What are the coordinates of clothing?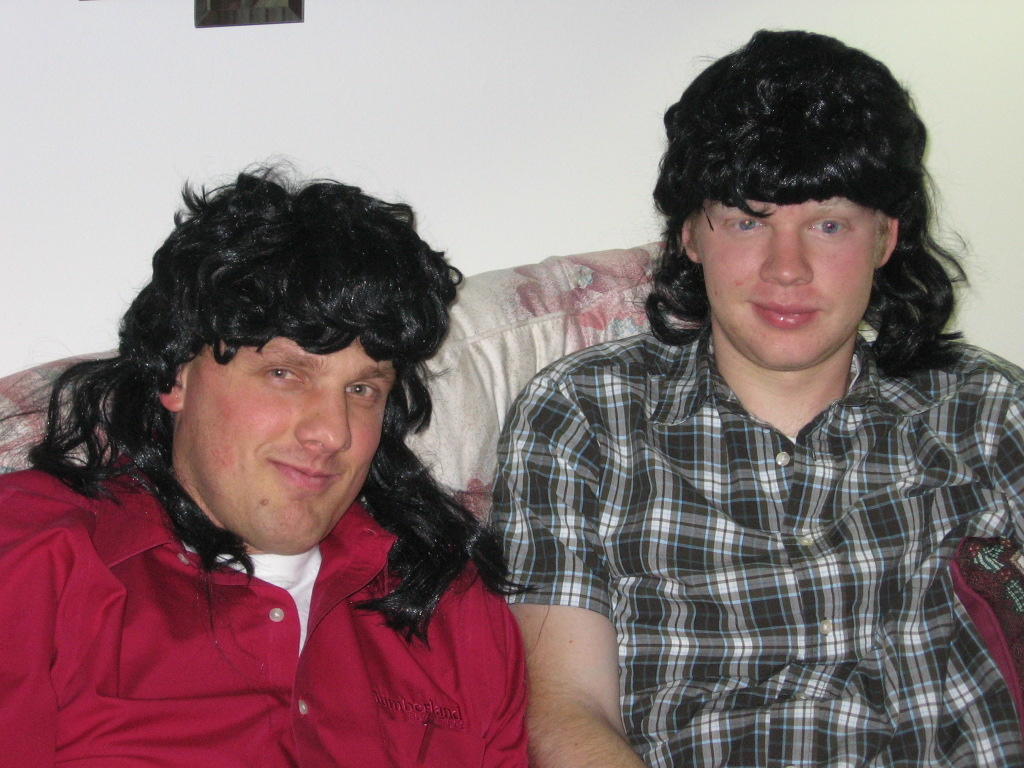
485 231 997 740.
